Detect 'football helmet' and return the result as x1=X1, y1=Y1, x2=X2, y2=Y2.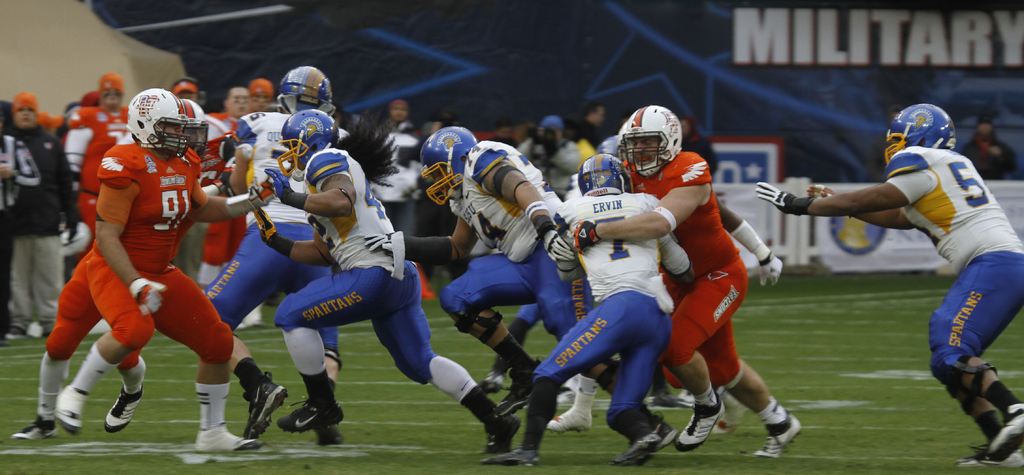
x1=276, y1=110, x2=341, y2=176.
